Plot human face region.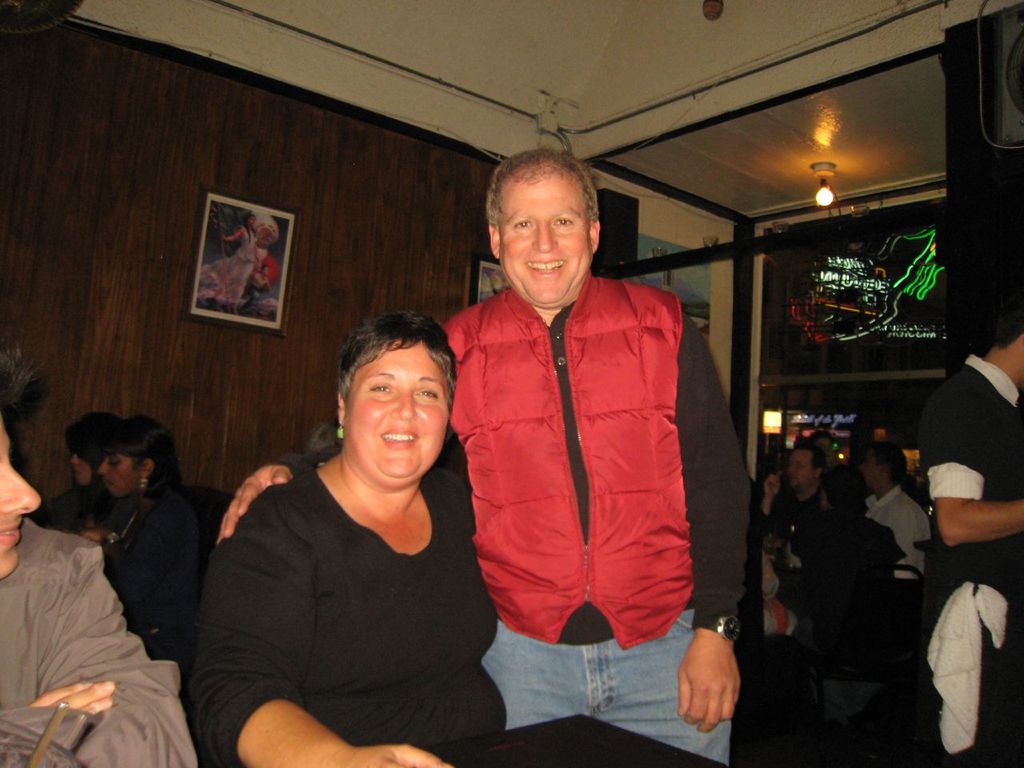
Plotted at Rect(96, 450, 140, 498).
